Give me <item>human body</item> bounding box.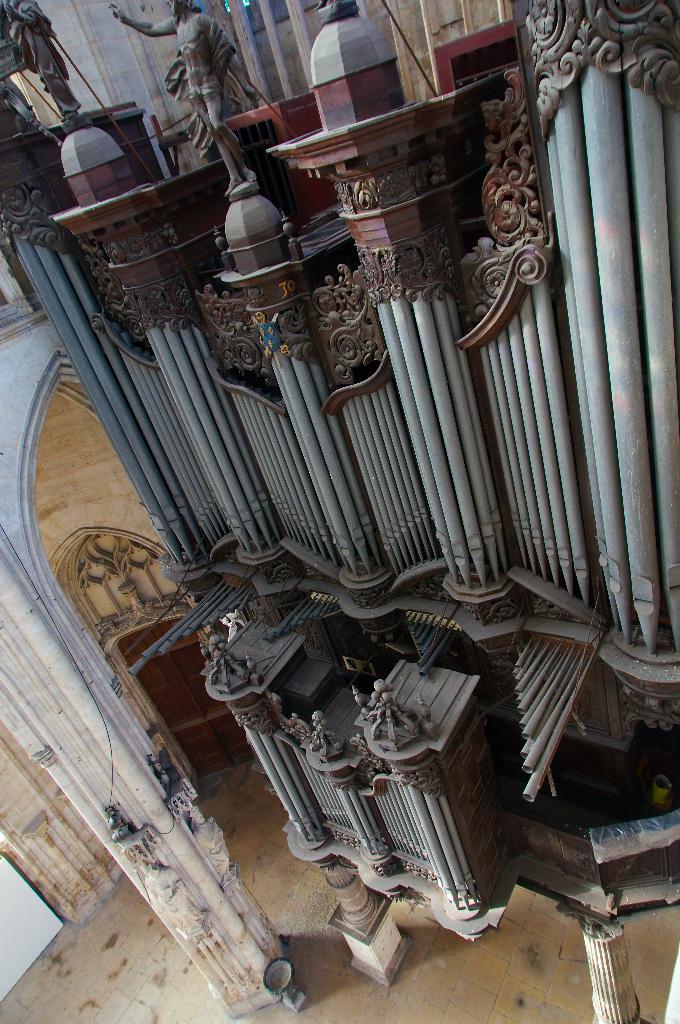
bbox=(0, 1, 86, 131).
